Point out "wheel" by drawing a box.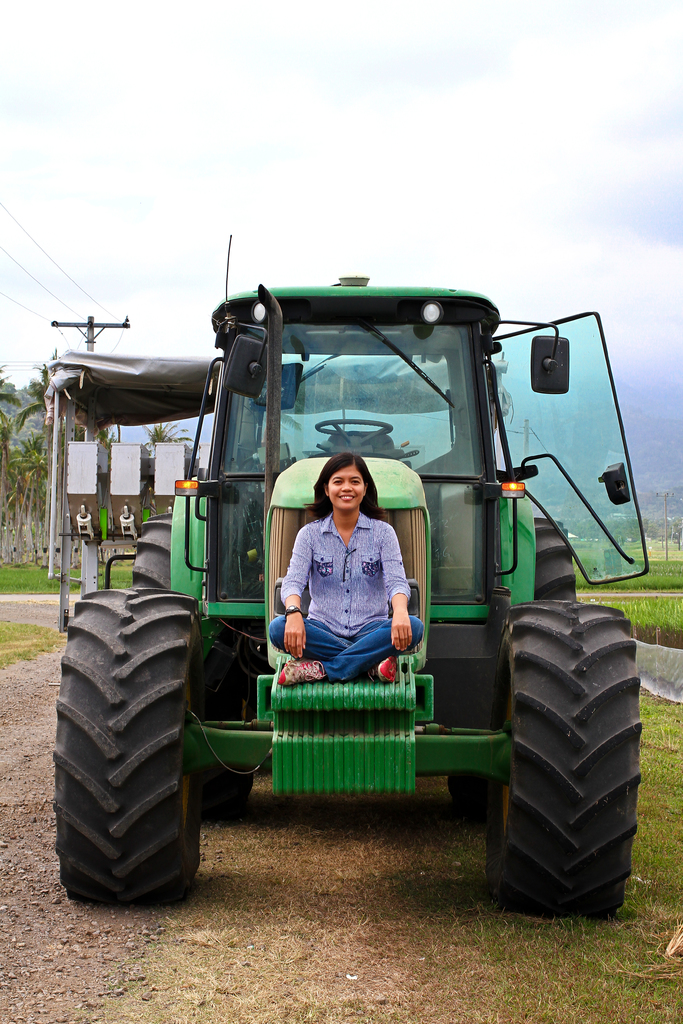
(59,567,200,908).
